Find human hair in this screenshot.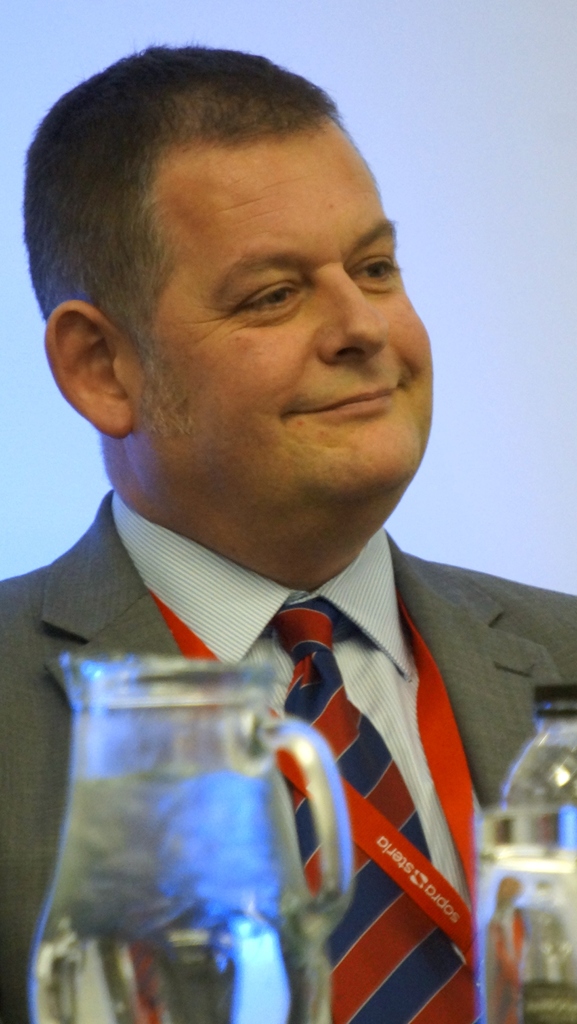
The bounding box for human hair is x1=38, y1=40, x2=394, y2=367.
